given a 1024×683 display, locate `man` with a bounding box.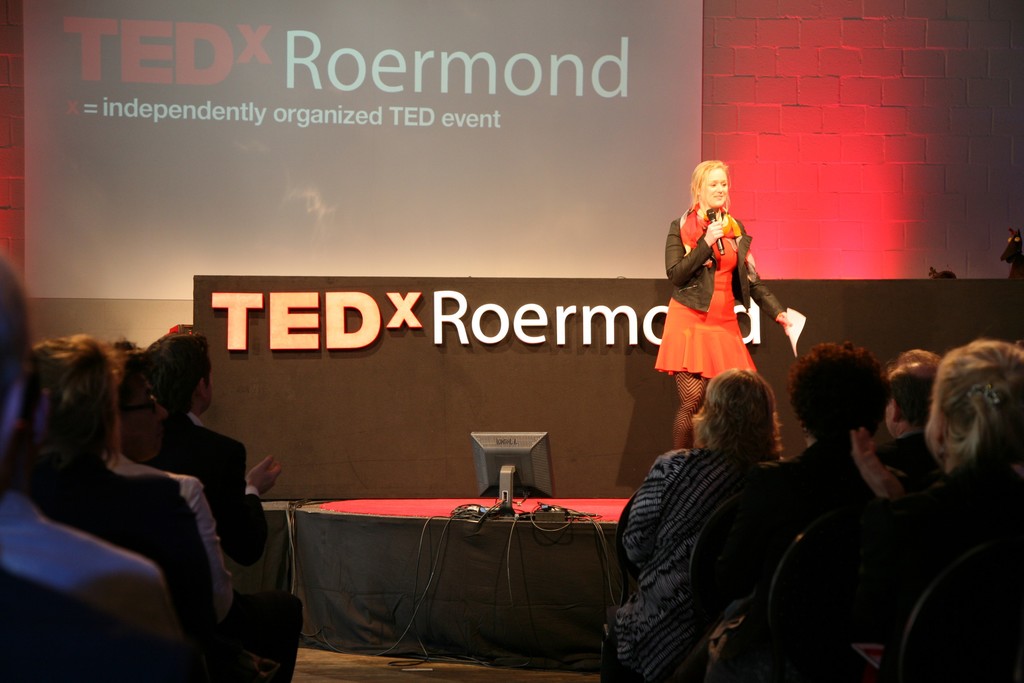
Located: [0, 259, 191, 682].
